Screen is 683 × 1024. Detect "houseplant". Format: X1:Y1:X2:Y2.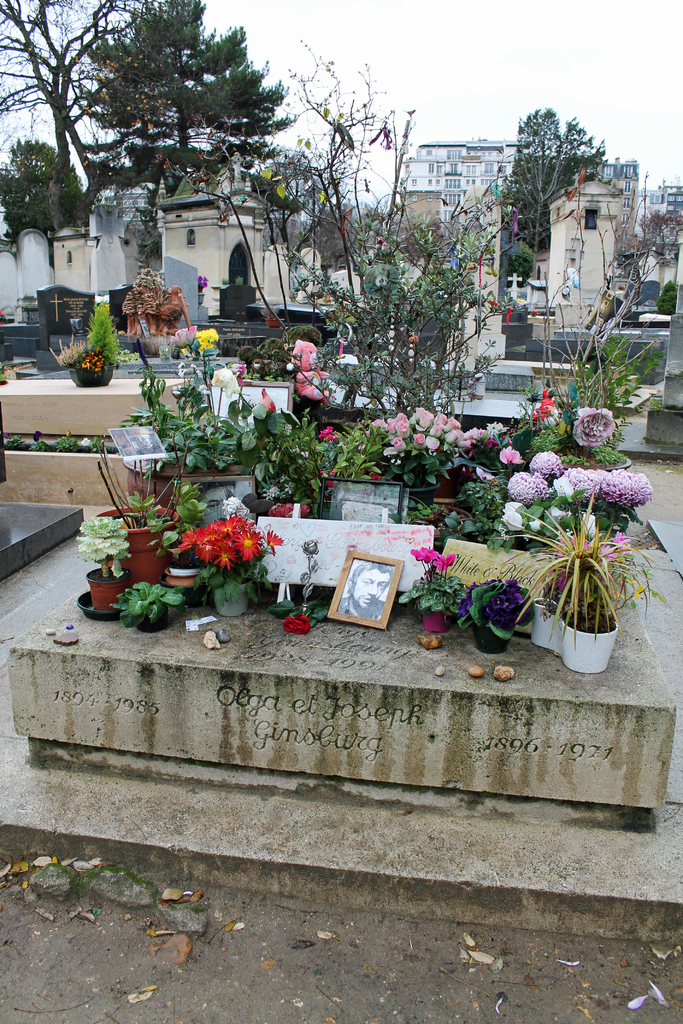
84:515:142:625.
